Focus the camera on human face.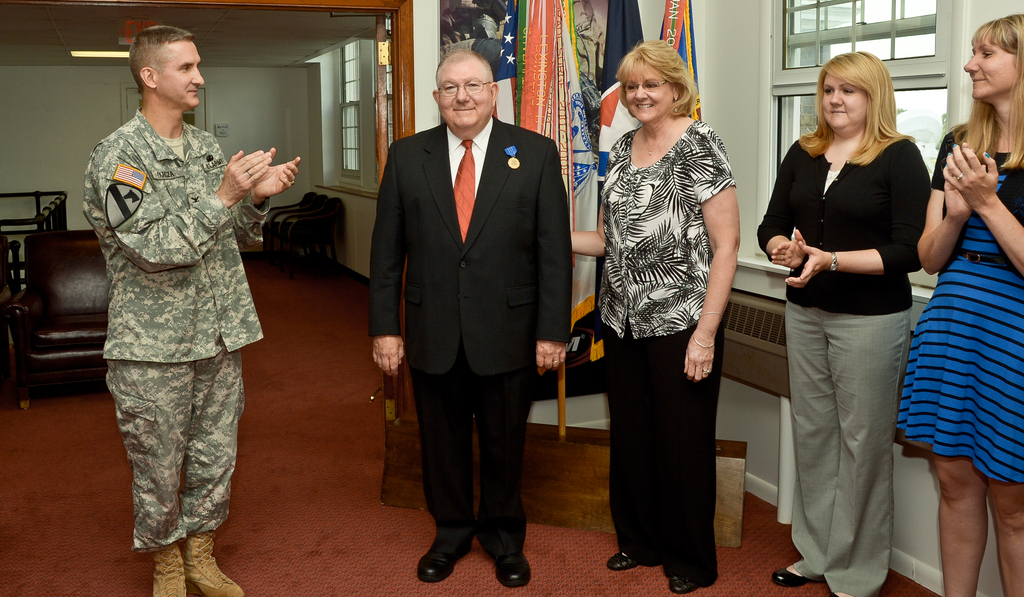
Focus region: rect(158, 42, 204, 111).
